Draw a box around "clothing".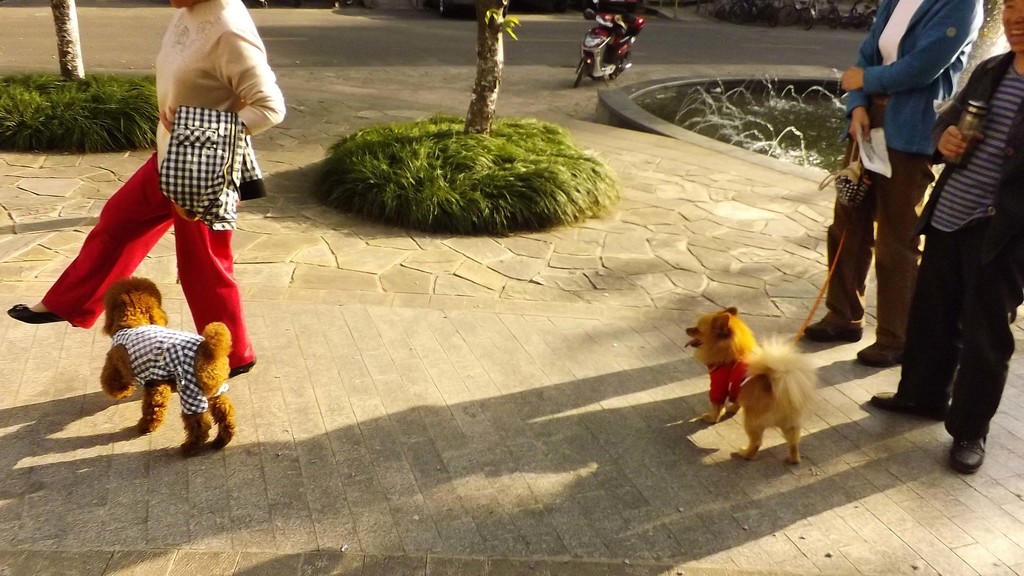
(left=826, top=0, right=984, bottom=353).
